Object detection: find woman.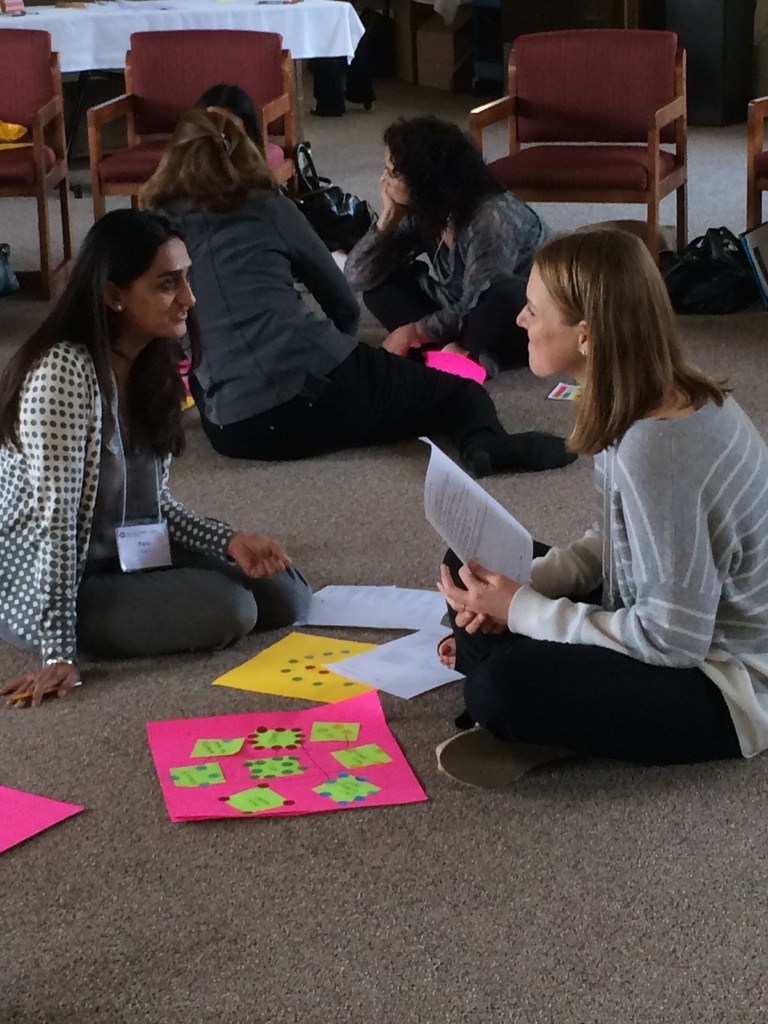
{"left": 129, "top": 102, "right": 584, "bottom": 475}.
